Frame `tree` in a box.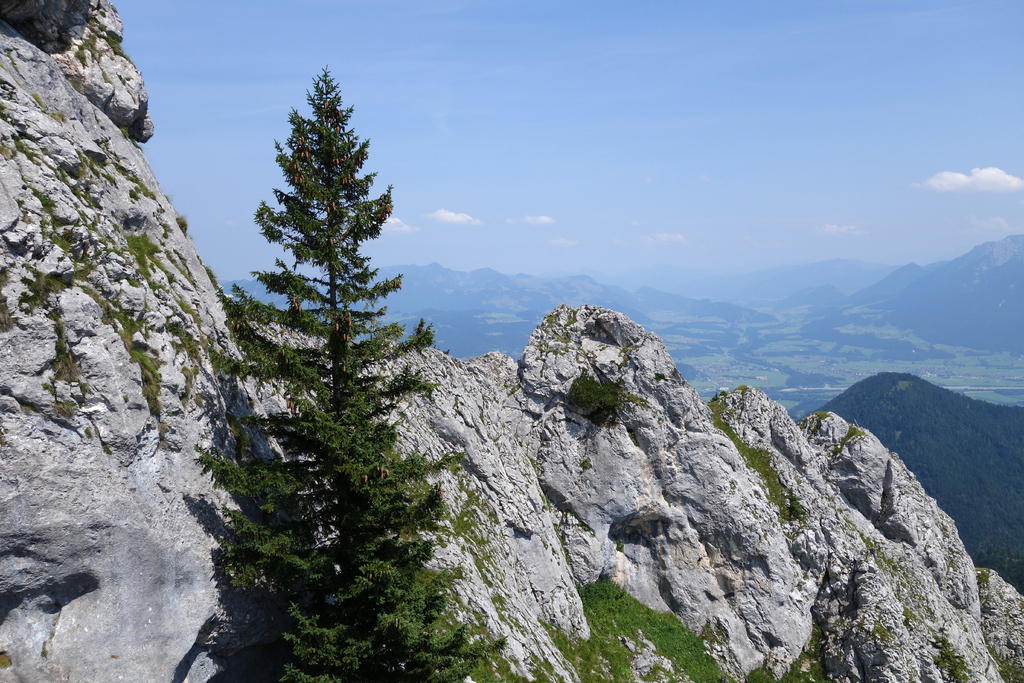
[203, 65, 486, 682].
